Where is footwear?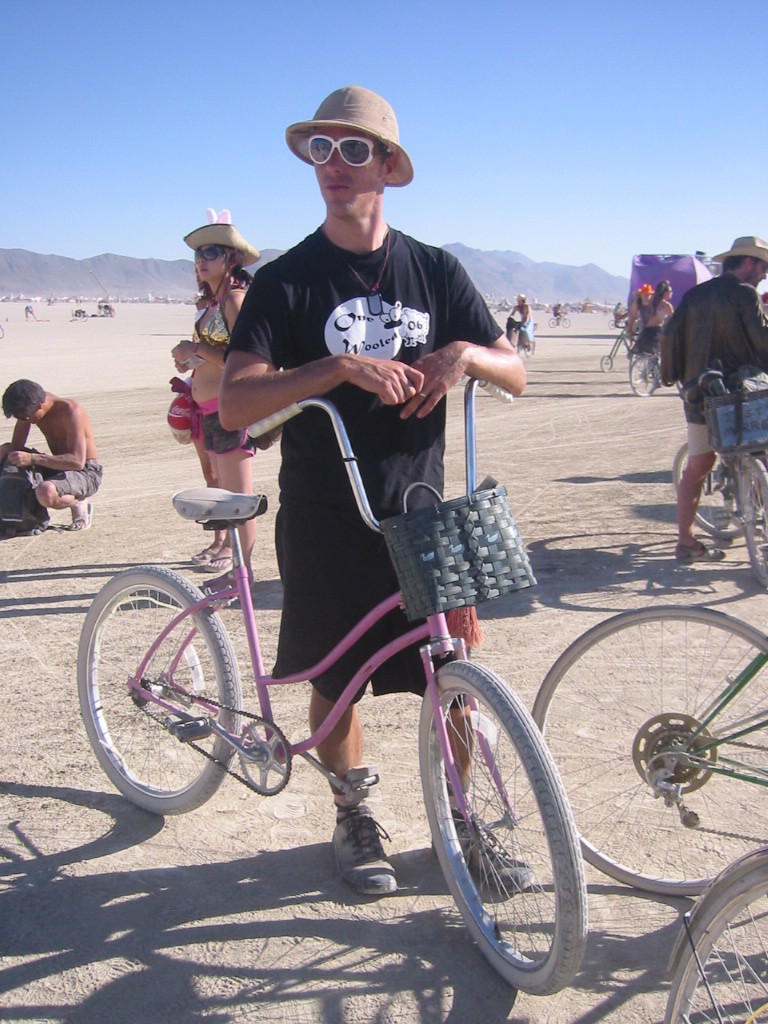
bbox=(331, 807, 396, 898).
